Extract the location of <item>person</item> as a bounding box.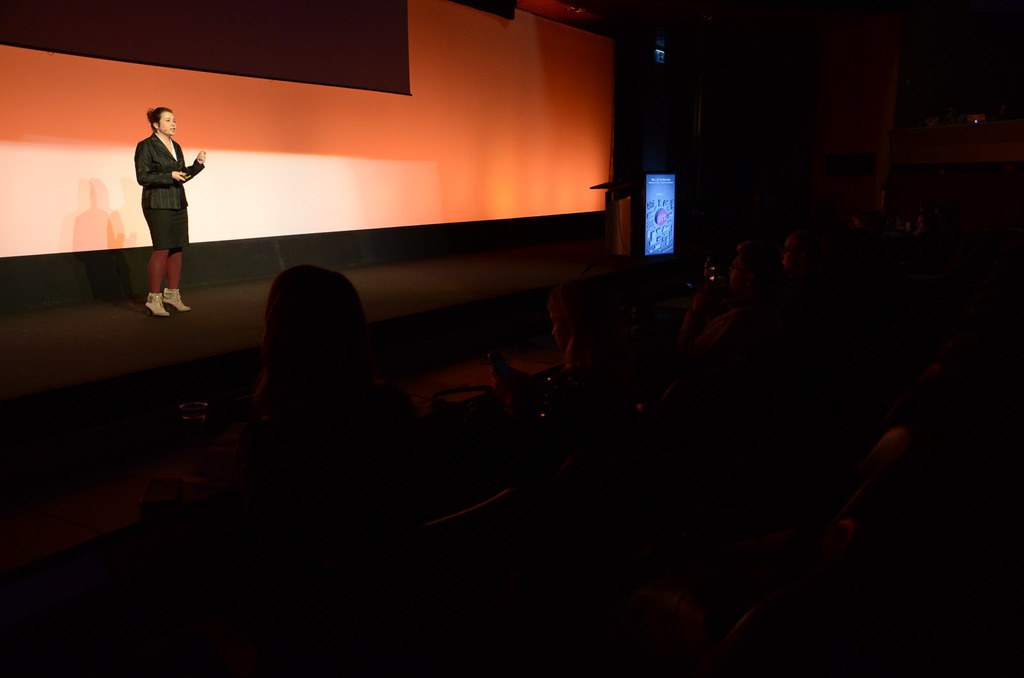
bbox(130, 109, 205, 320).
